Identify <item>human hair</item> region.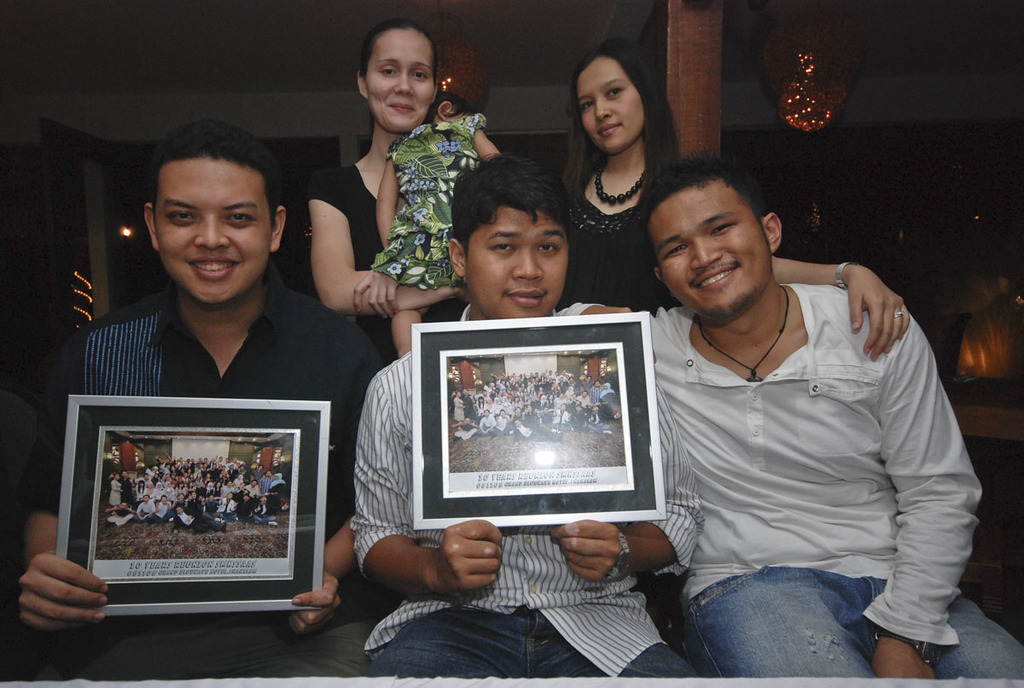
Region: [445,141,579,288].
